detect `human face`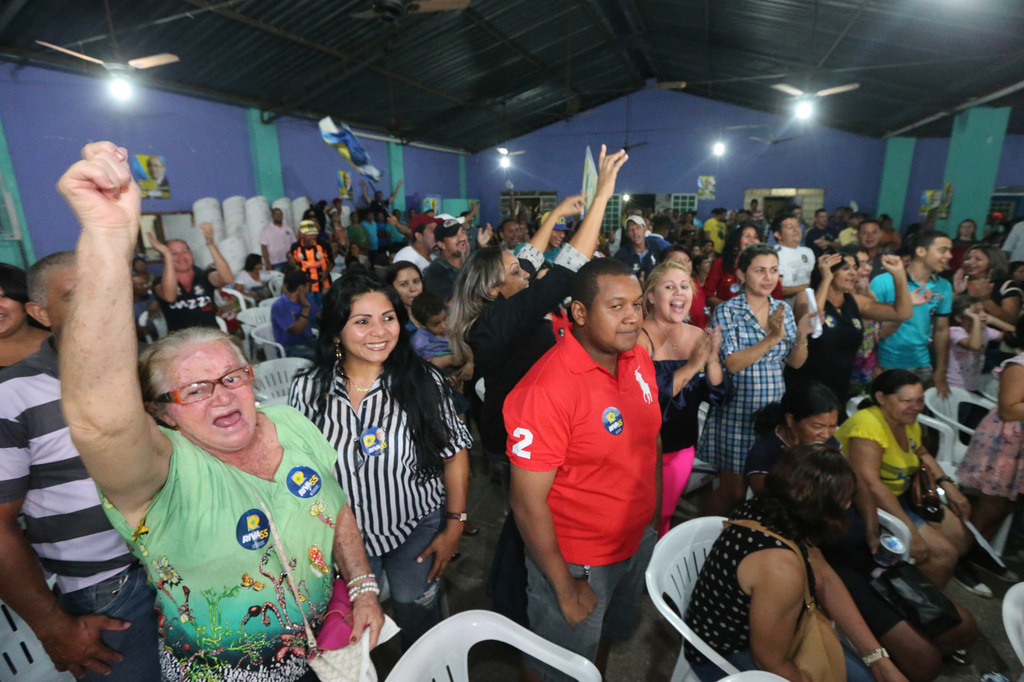
626:221:644:242
